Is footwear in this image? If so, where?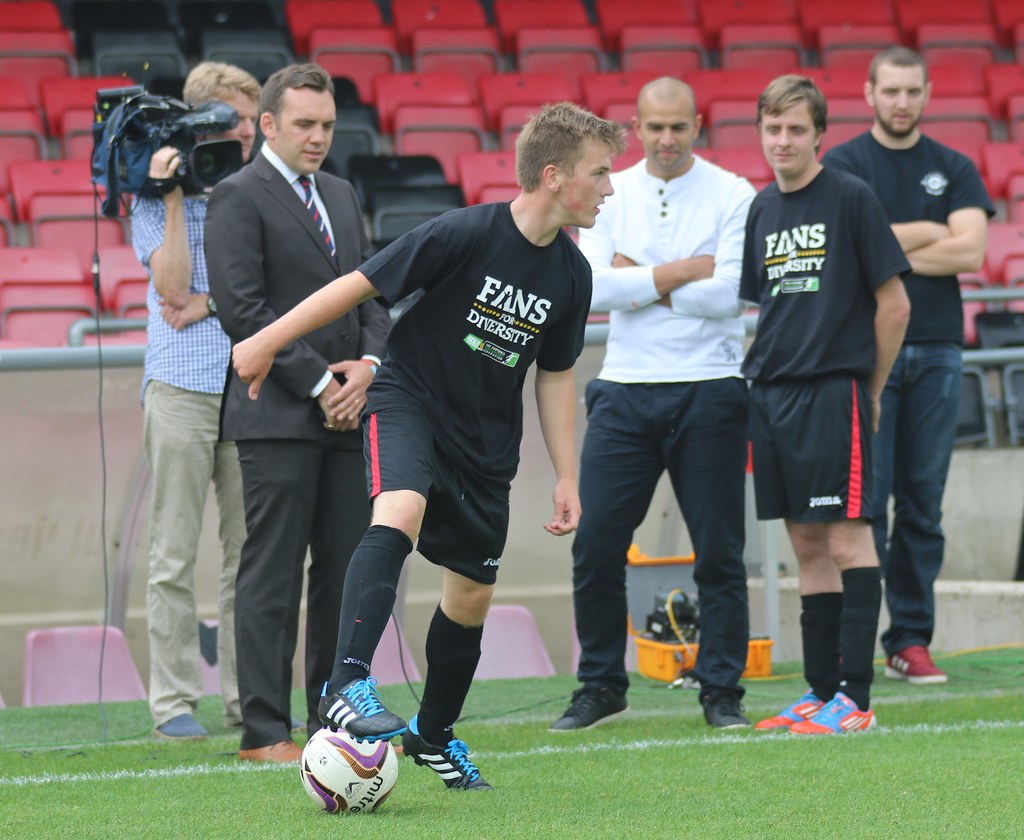
Yes, at detection(702, 696, 748, 737).
